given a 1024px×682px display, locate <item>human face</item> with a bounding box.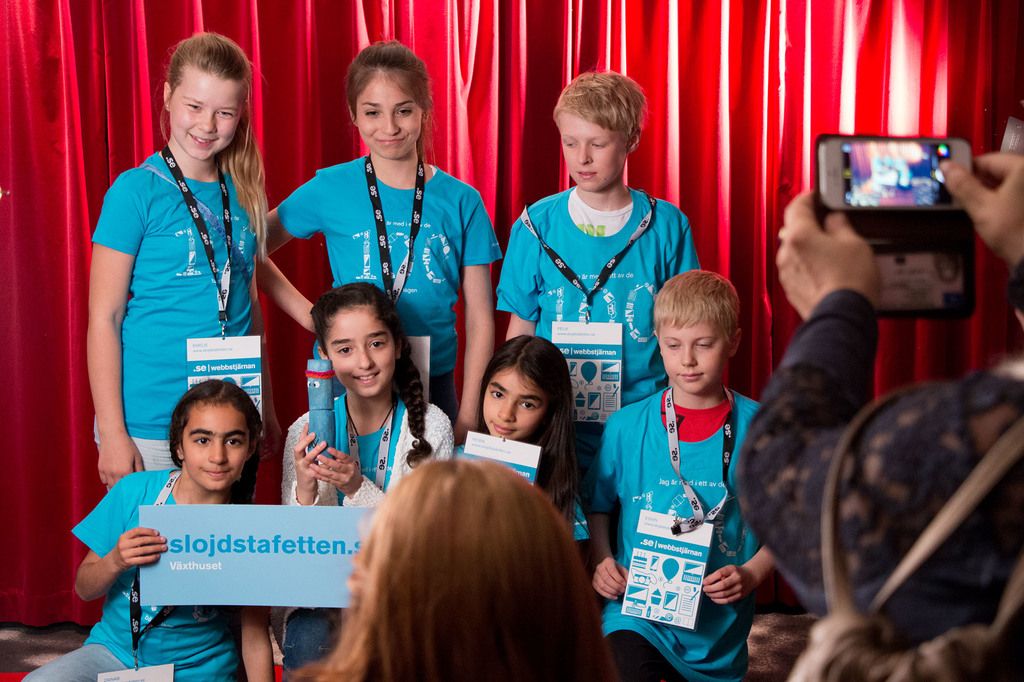
Located: locate(559, 118, 619, 189).
